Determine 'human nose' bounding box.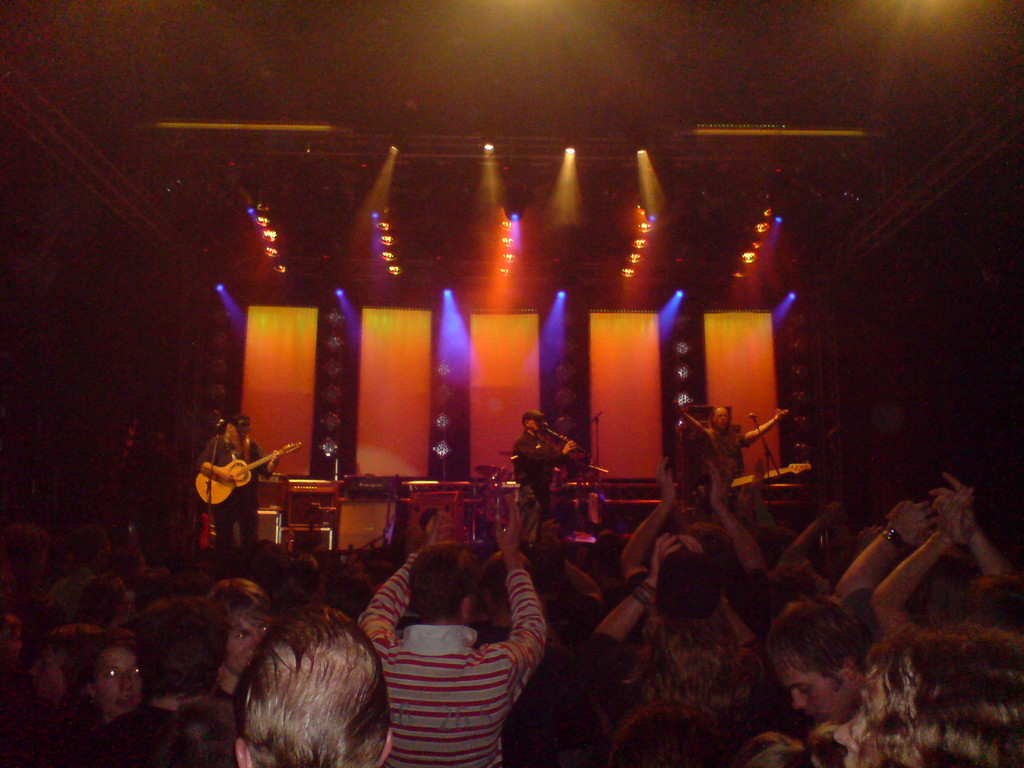
Determined: (x1=250, y1=627, x2=264, y2=648).
